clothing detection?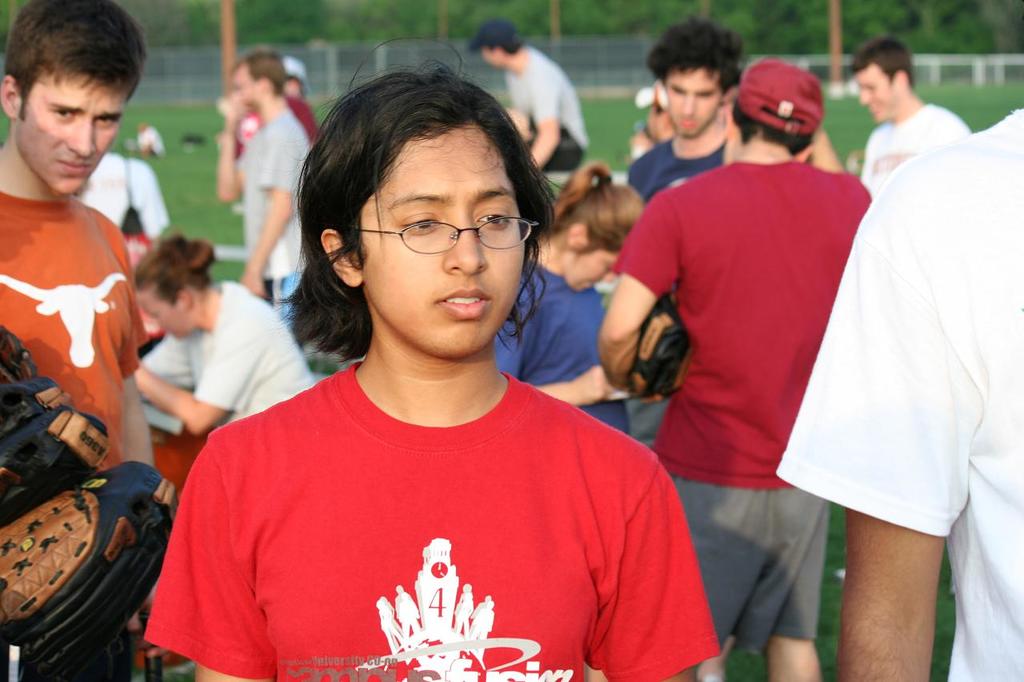
[237, 116, 310, 357]
